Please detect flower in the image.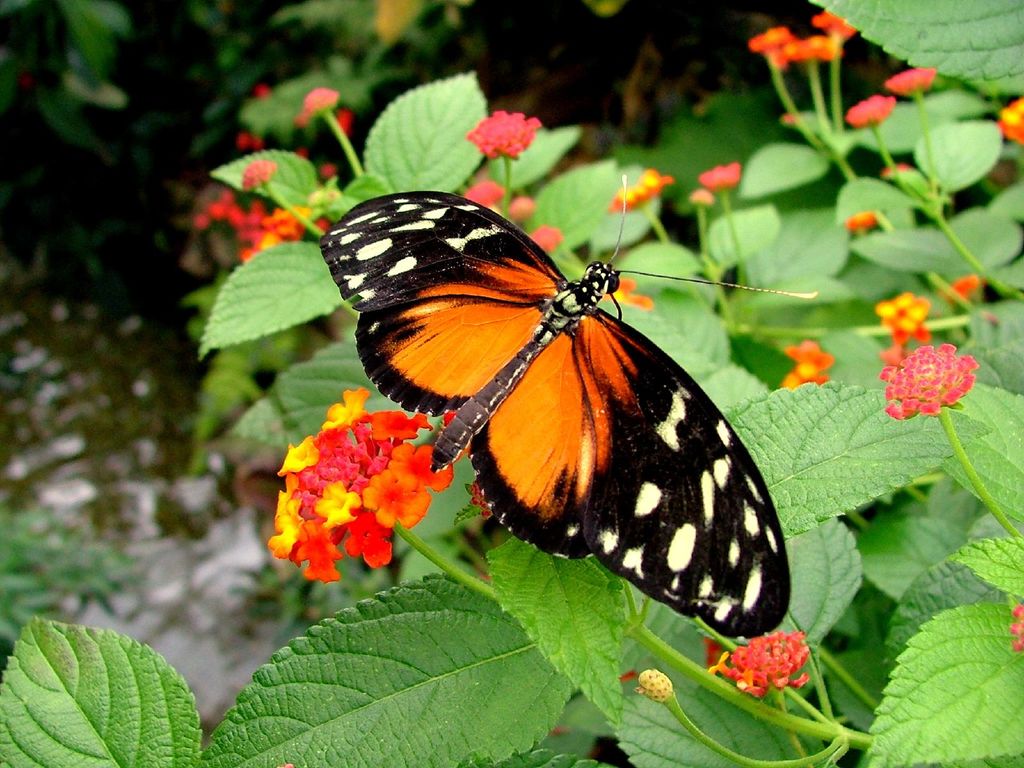
{"x1": 193, "y1": 190, "x2": 308, "y2": 262}.
